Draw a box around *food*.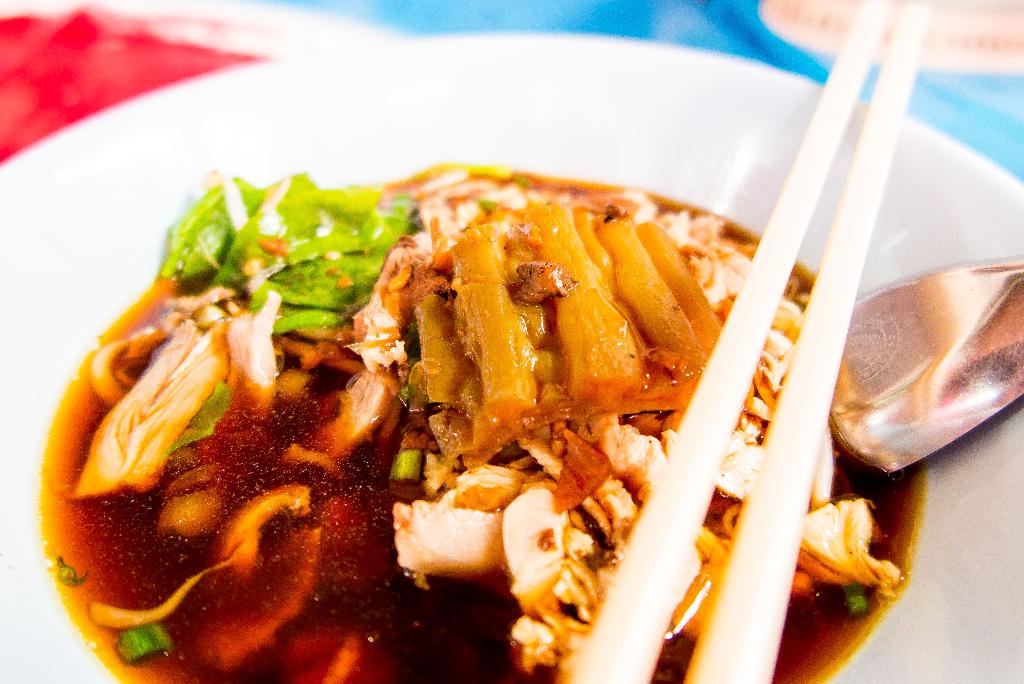
(39,125,868,650).
